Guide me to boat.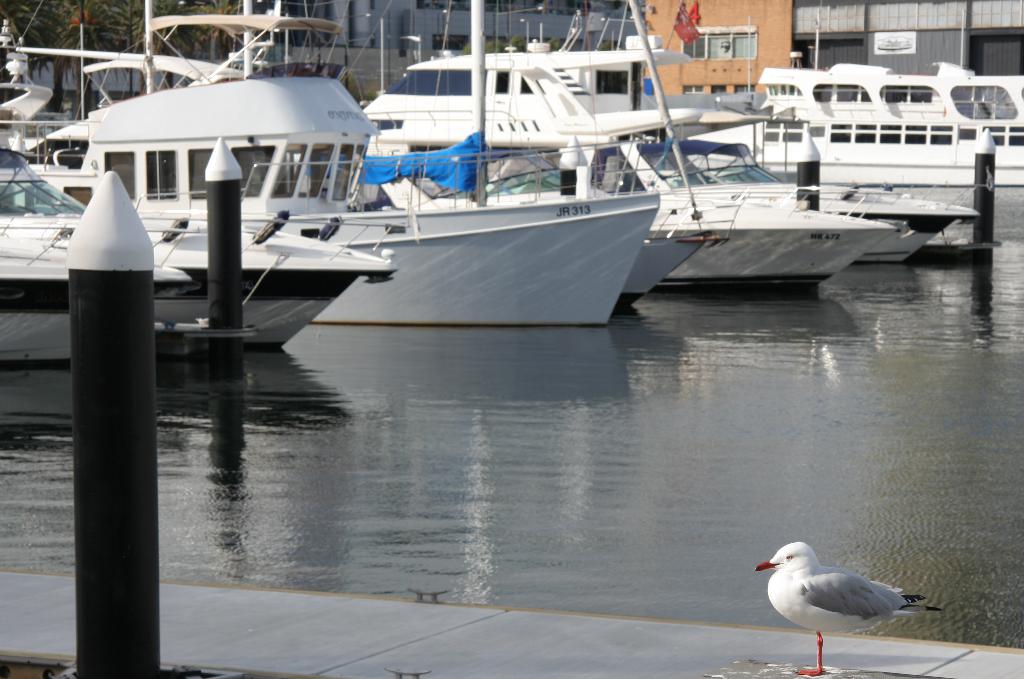
Guidance: <bbox>0, 209, 204, 367</bbox>.
